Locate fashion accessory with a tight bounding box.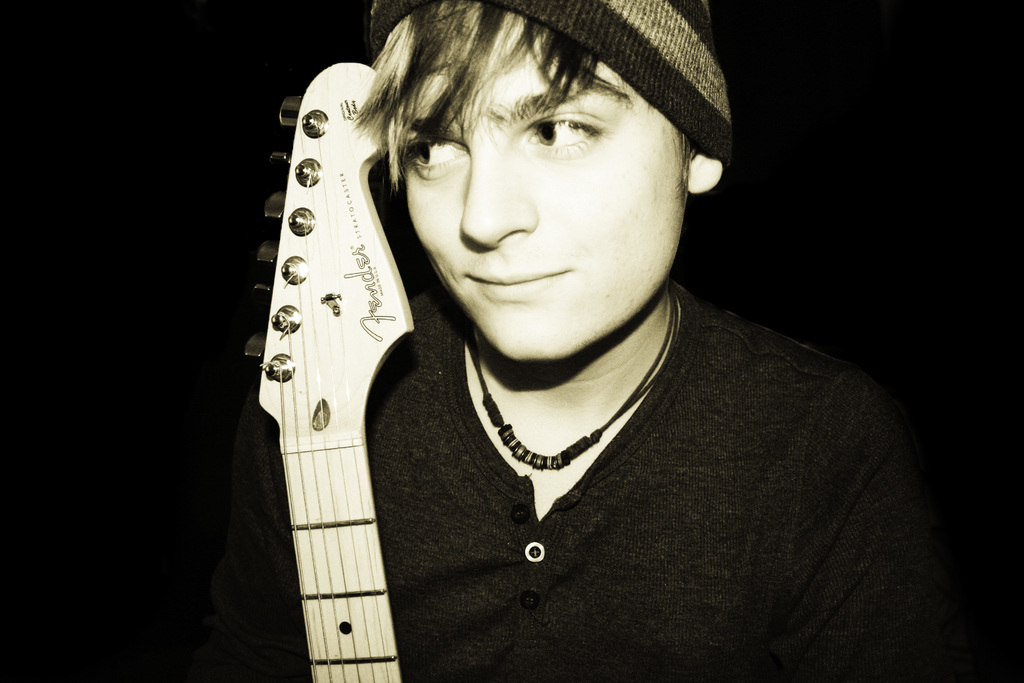
detection(367, 0, 736, 162).
